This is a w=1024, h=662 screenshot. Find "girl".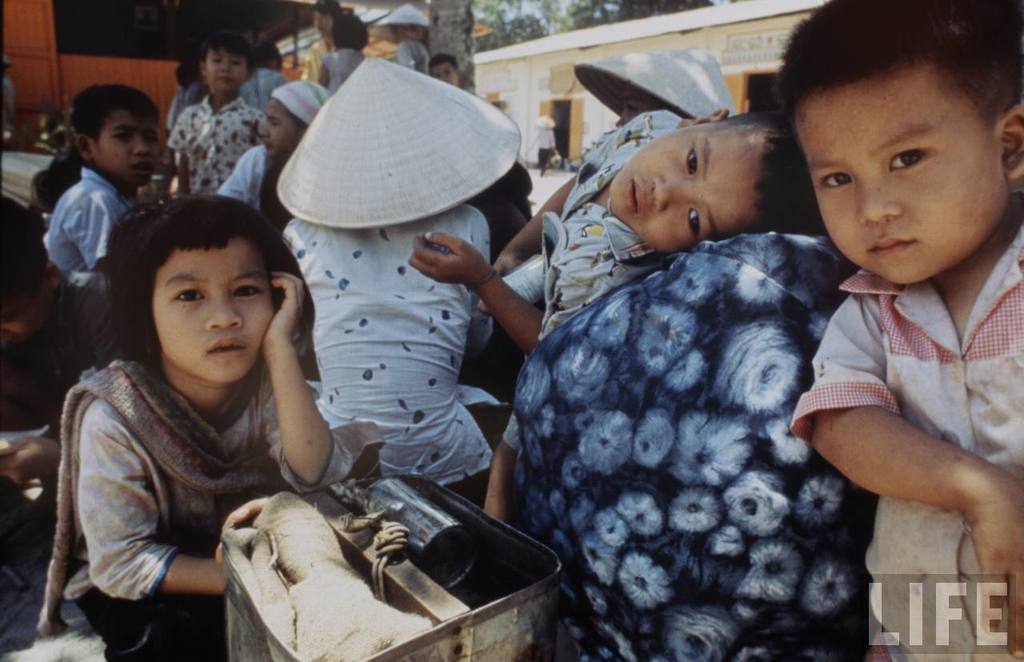
Bounding box: {"x1": 28, "y1": 183, "x2": 386, "y2": 661}.
